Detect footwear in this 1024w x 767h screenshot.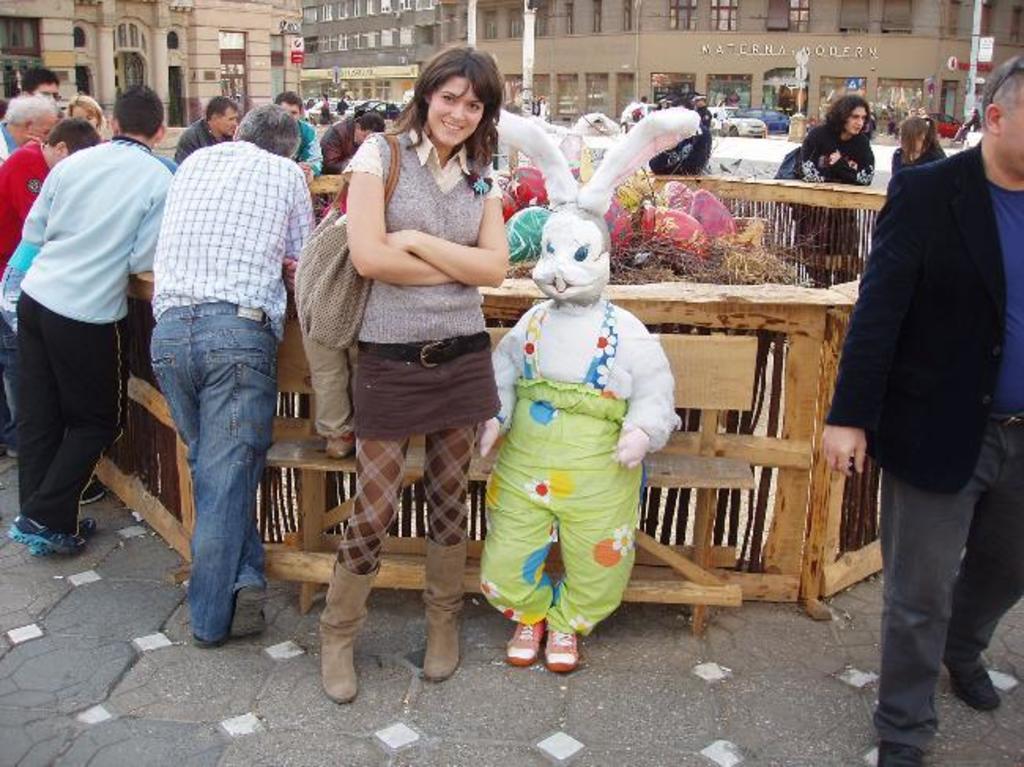
Detection: <box>227,580,265,638</box>.
